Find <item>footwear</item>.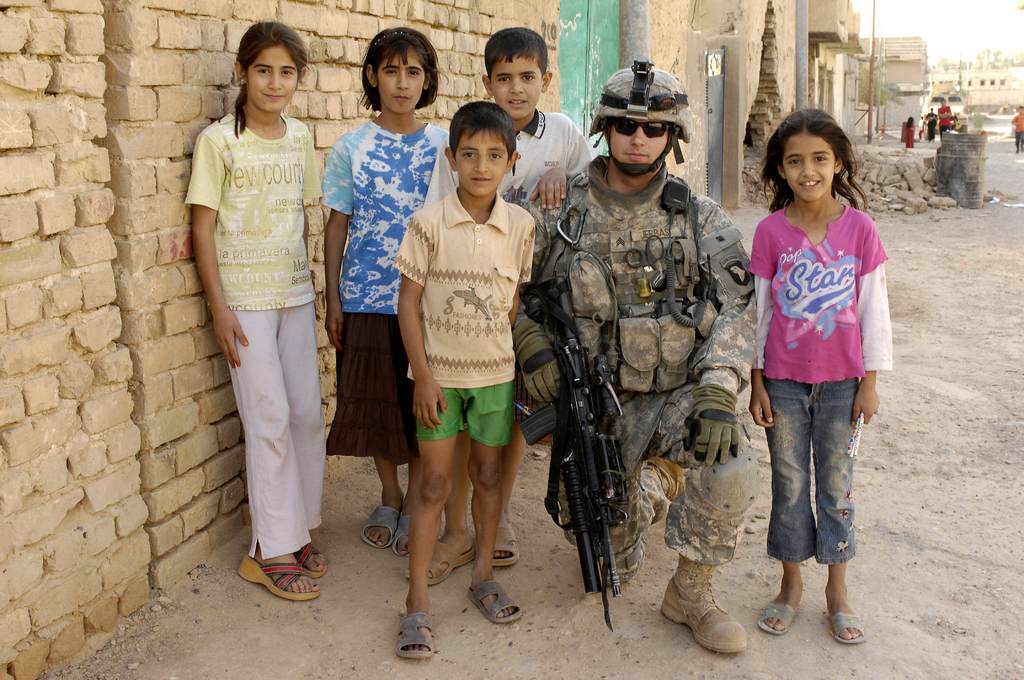
left=656, top=552, right=748, bottom=656.
